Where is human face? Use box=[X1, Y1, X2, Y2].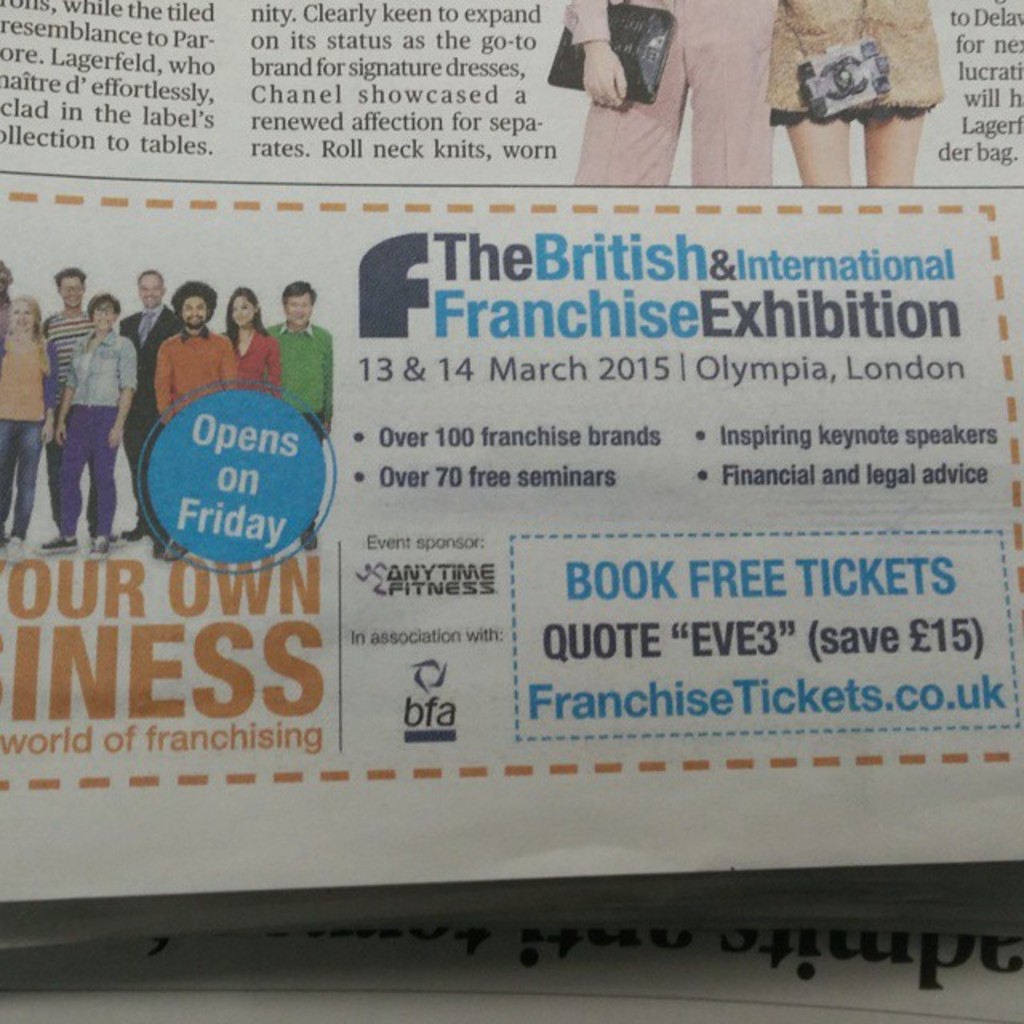
box=[83, 307, 122, 336].
